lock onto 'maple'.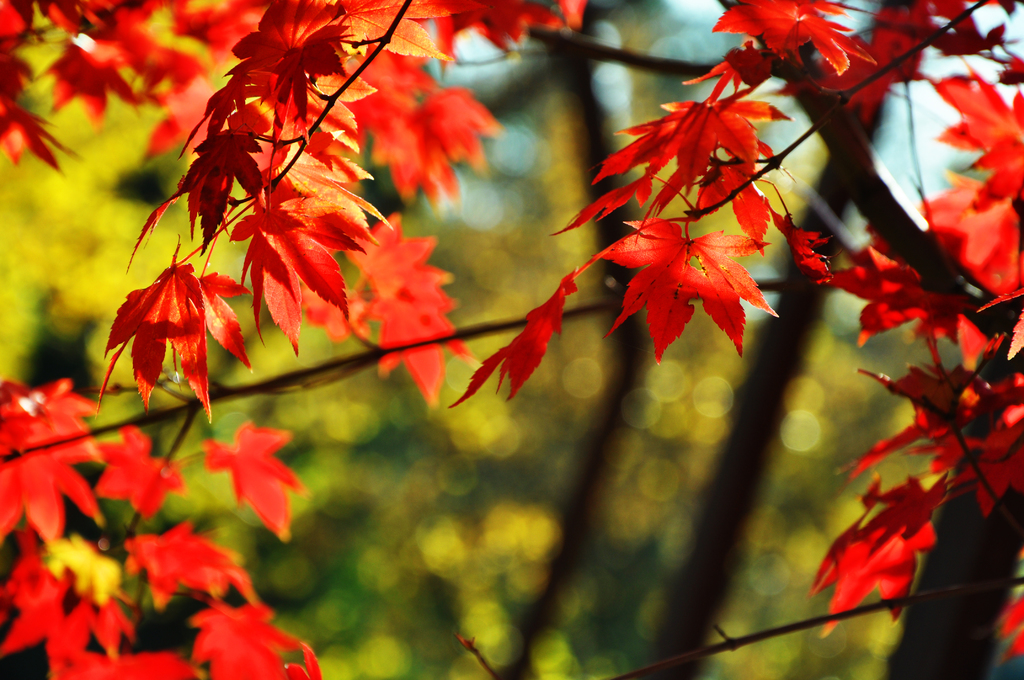
Locked: <region>0, 371, 319, 679</region>.
